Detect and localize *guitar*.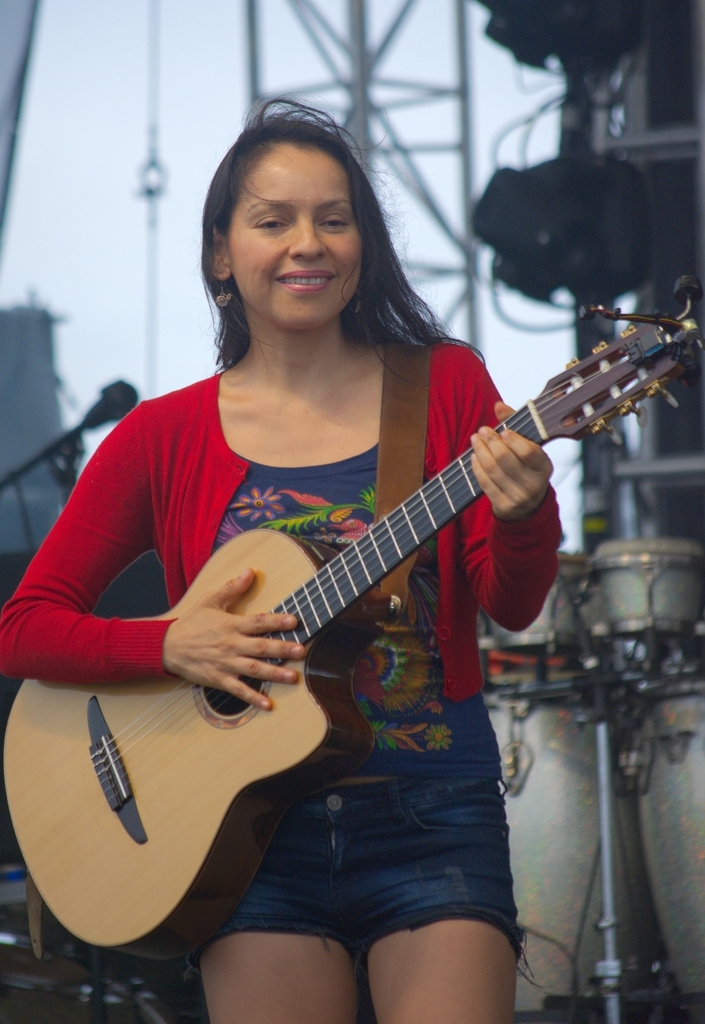
Localized at (0,271,704,959).
